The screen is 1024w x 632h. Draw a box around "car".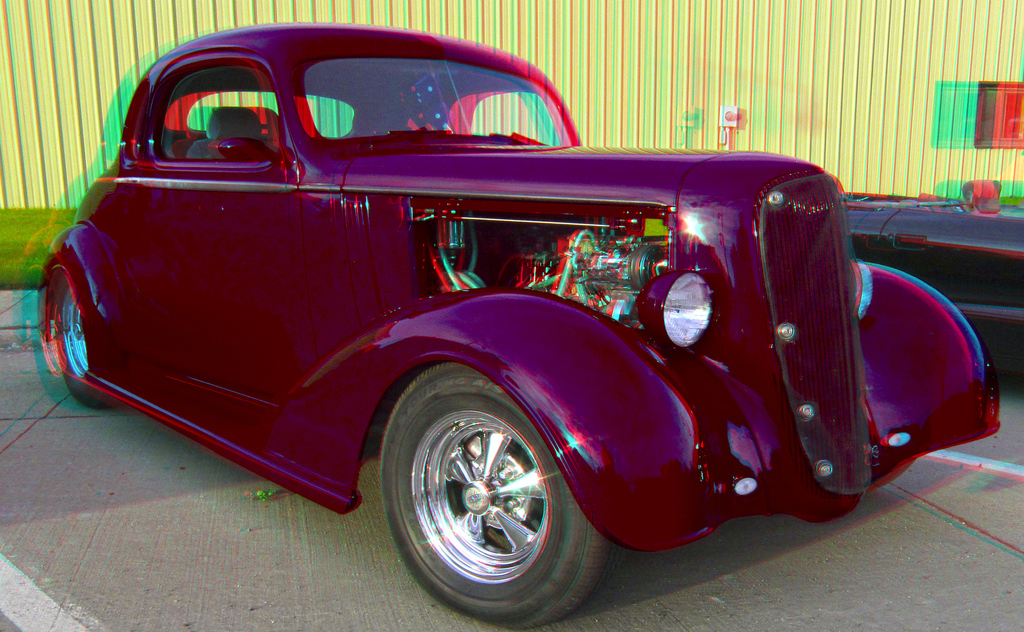
{"x1": 49, "y1": 61, "x2": 977, "y2": 588}.
